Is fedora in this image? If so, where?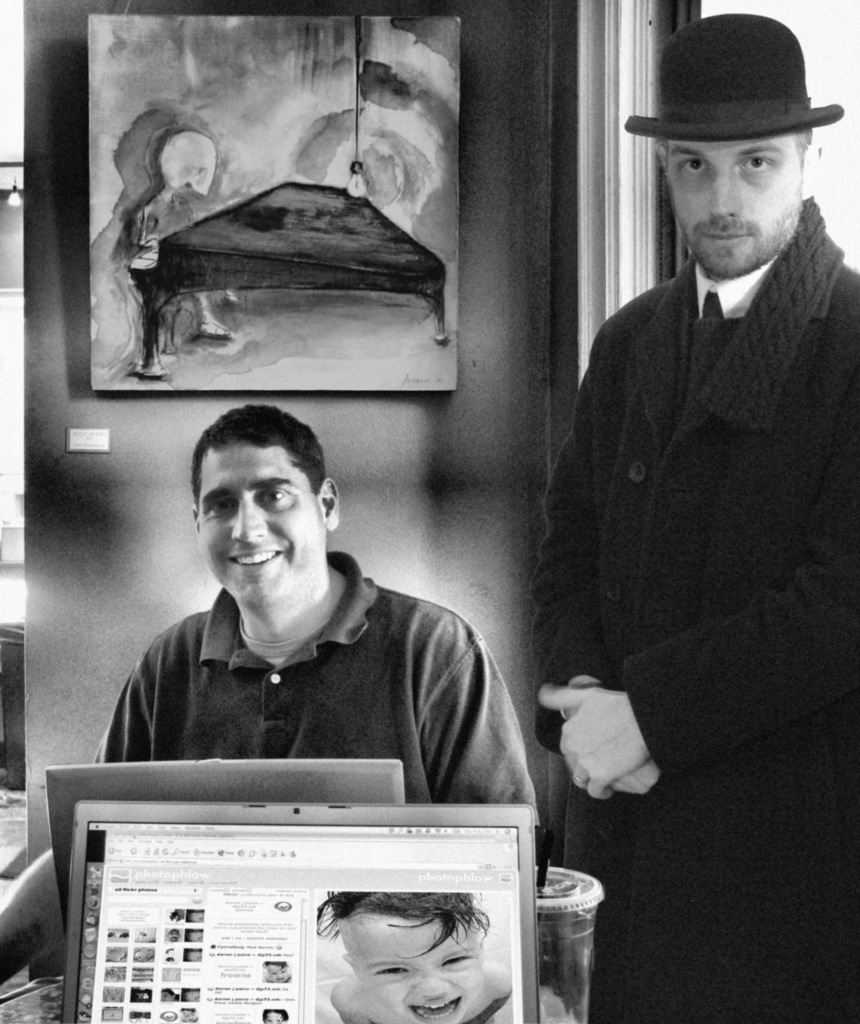
Yes, at bbox=(627, 8, 839, 135).
